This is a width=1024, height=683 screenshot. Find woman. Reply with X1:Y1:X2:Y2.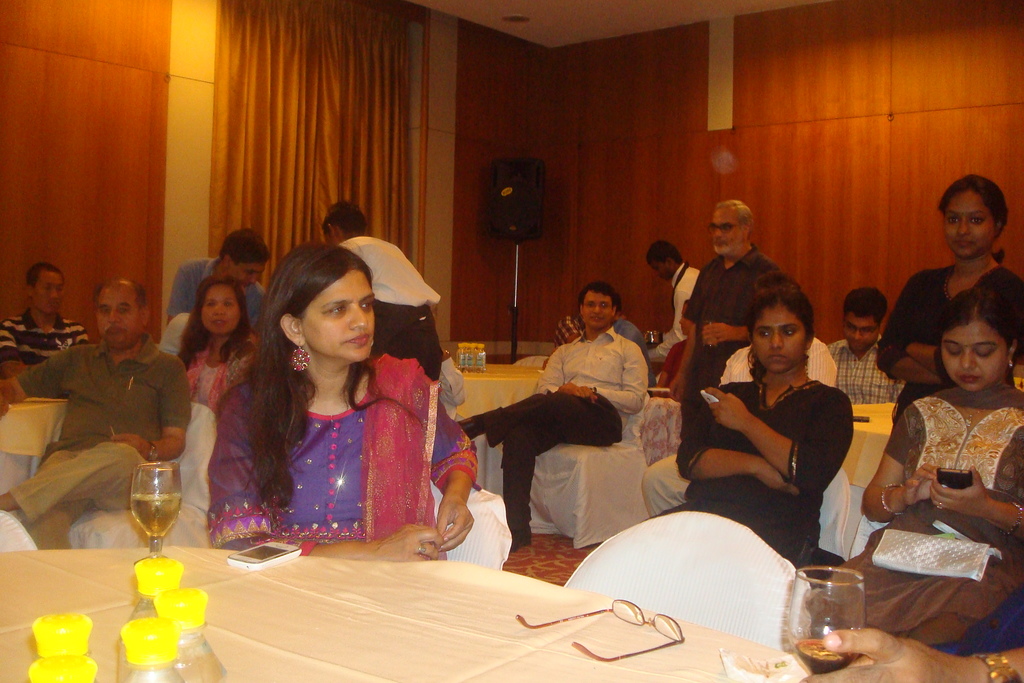
810:287:1023:647.
